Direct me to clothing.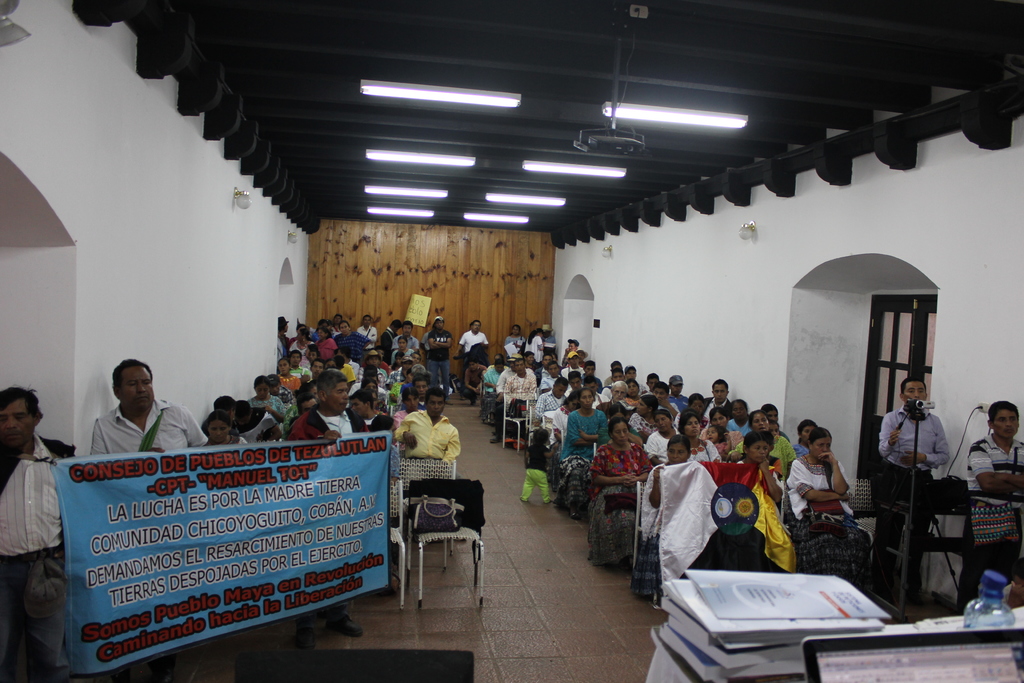
Direction: 530:336:543:363.
